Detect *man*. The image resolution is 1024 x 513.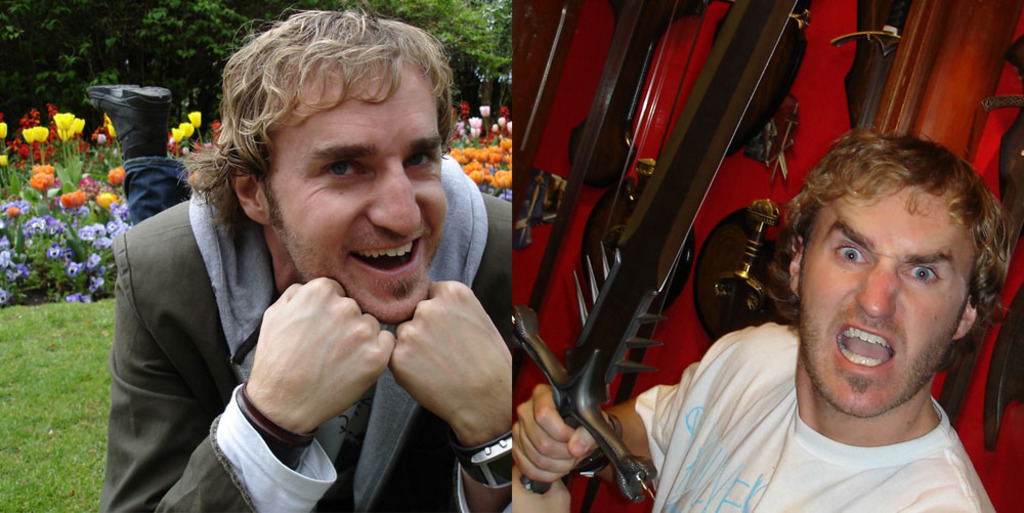
122/32/525/512.
